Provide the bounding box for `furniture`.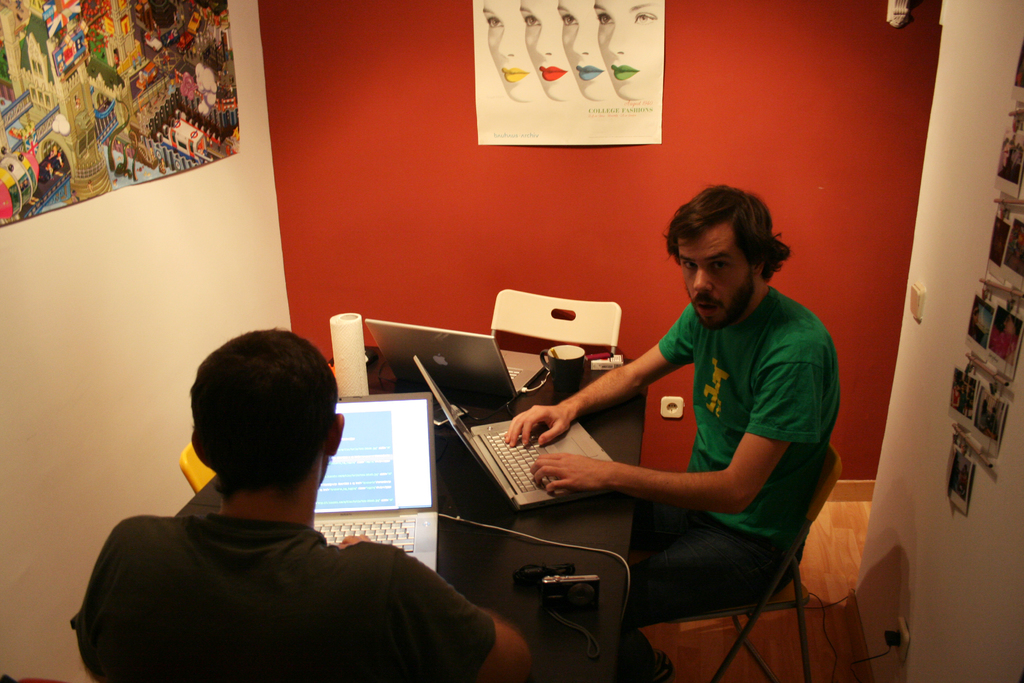
x1=176, y1=344, x2=648, y2=682.
